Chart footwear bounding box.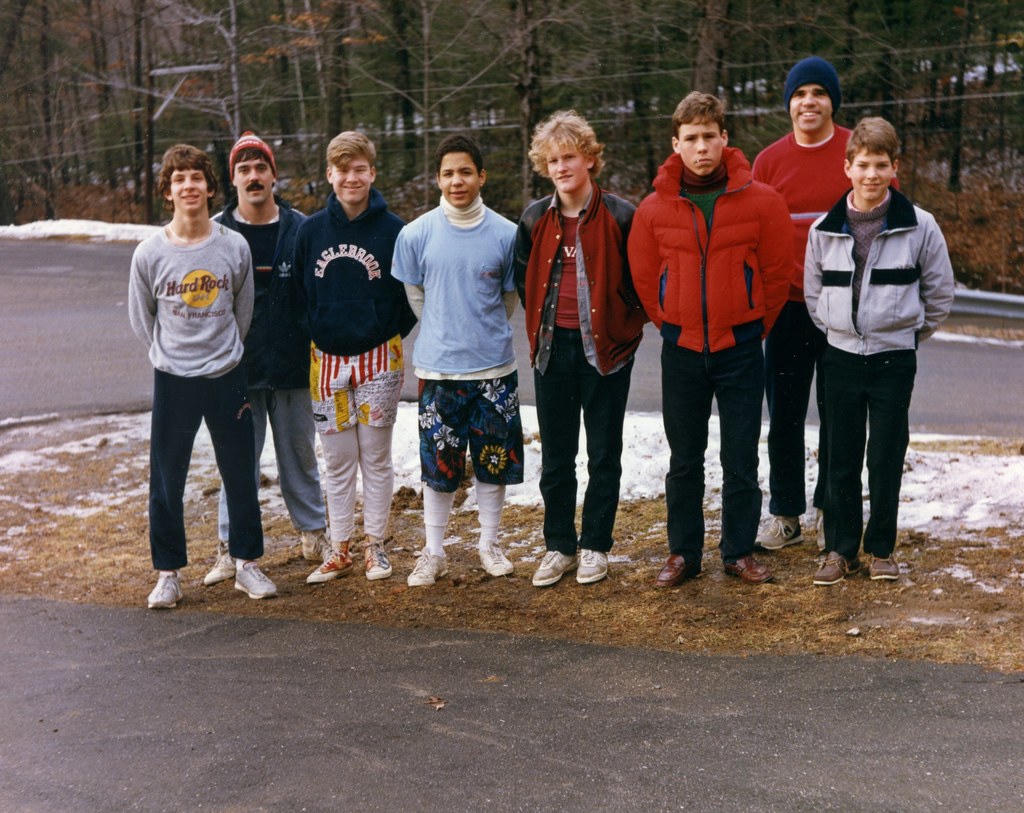
Charted: bbox=(653, 552, 701, 588).
